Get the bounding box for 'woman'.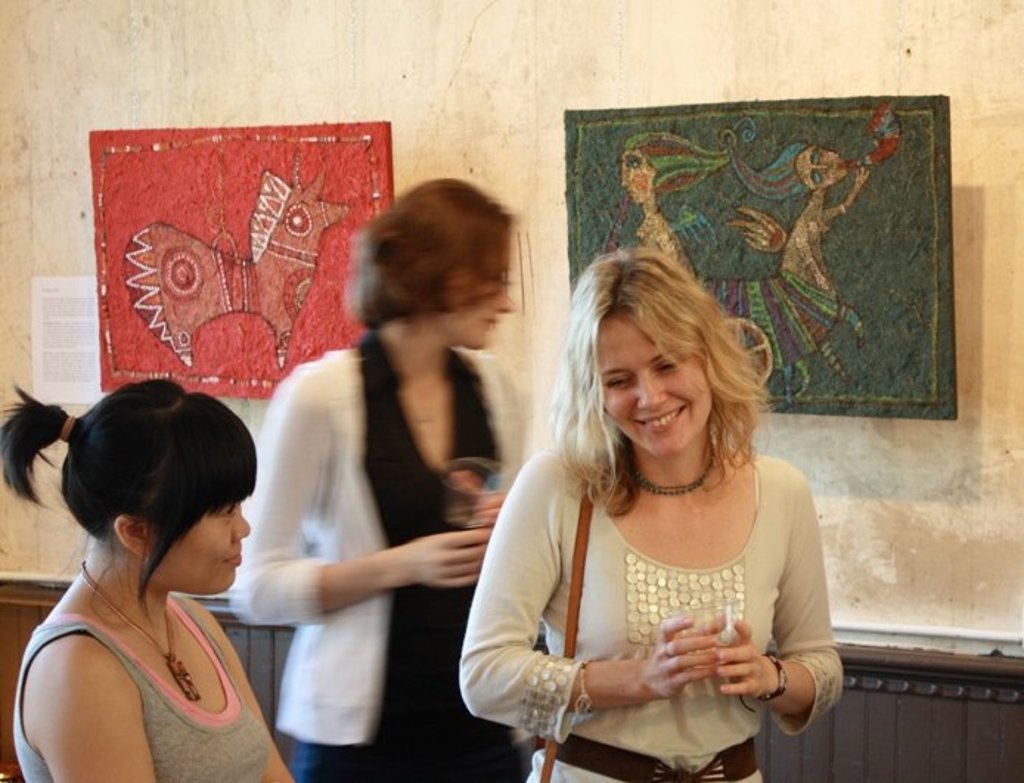
[223, 175, 542, 782].
